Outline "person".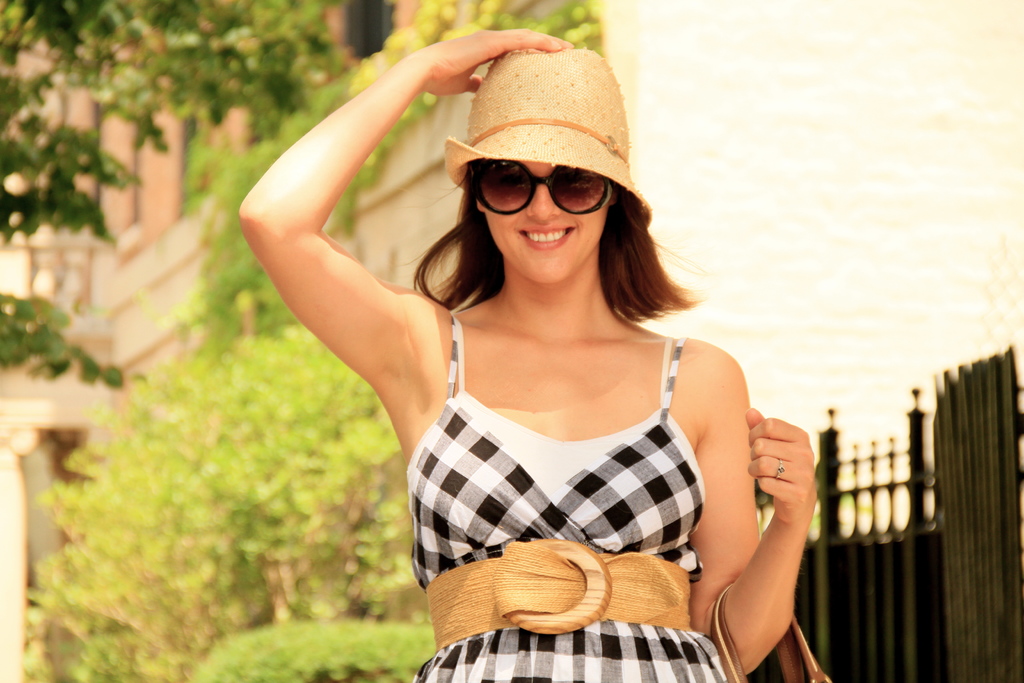
Outline: region(278, 17, 792, 671).
